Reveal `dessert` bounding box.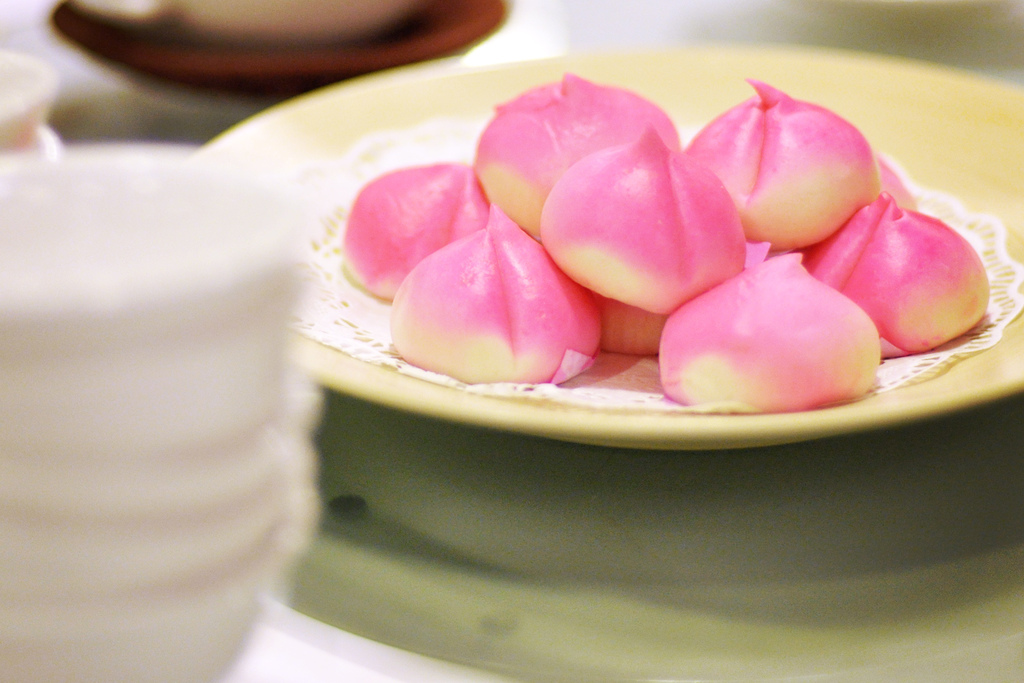
Revealed: <box>344,154,489,303</box>.
